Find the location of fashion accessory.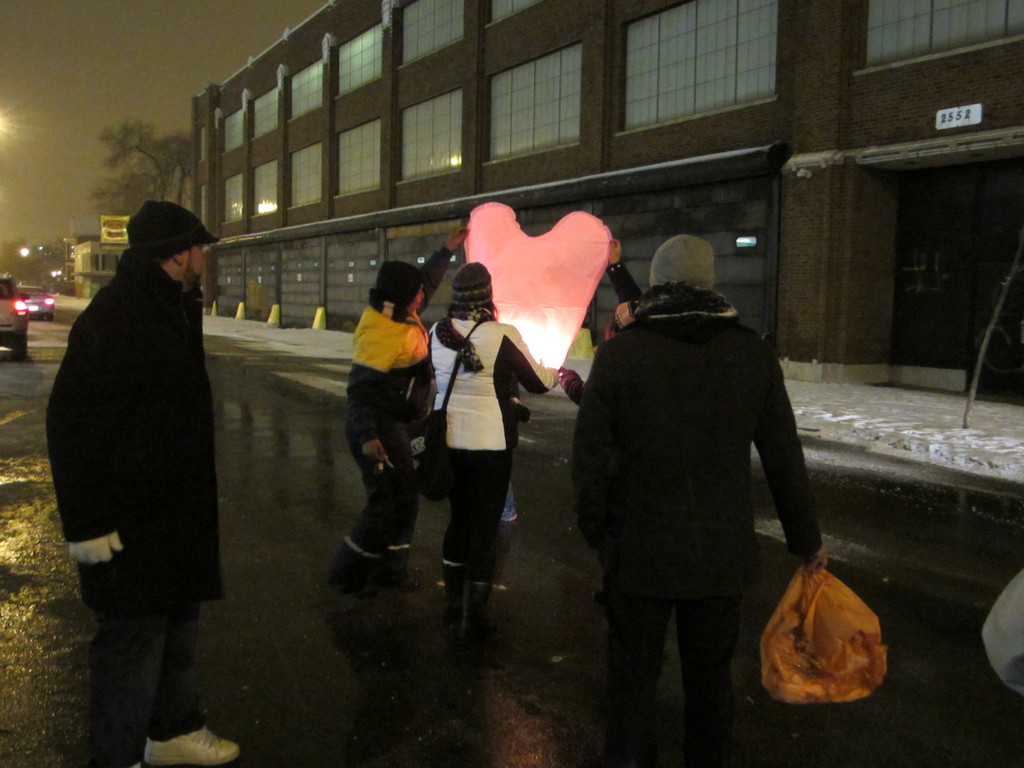
Location: 329:536:374:600.
